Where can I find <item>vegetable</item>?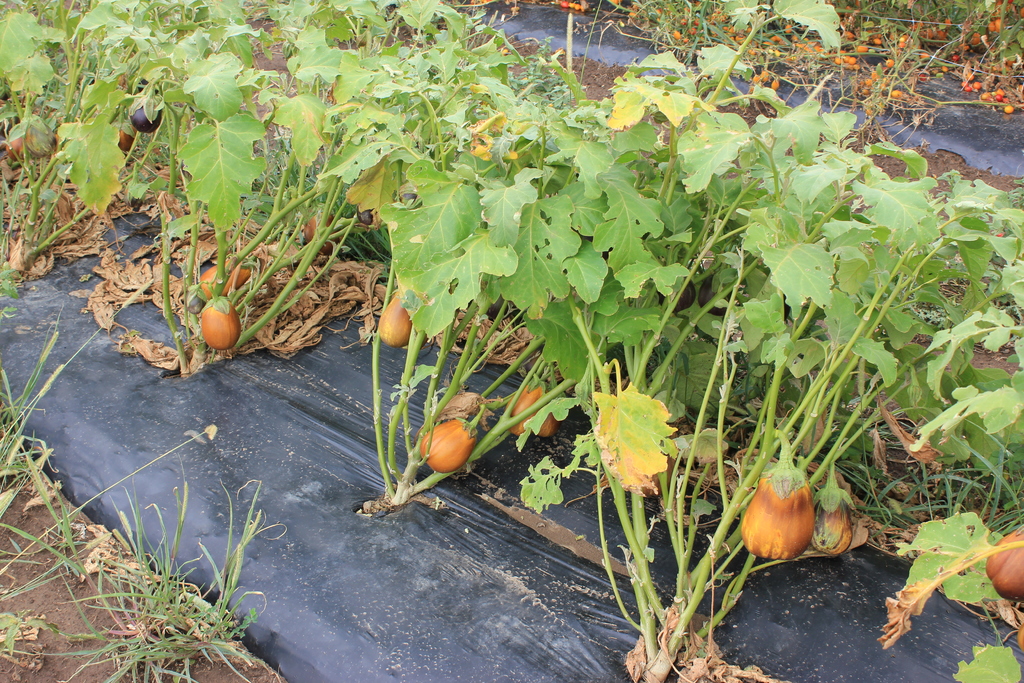
You can find it at Rect(201, 252, 268, 302).
